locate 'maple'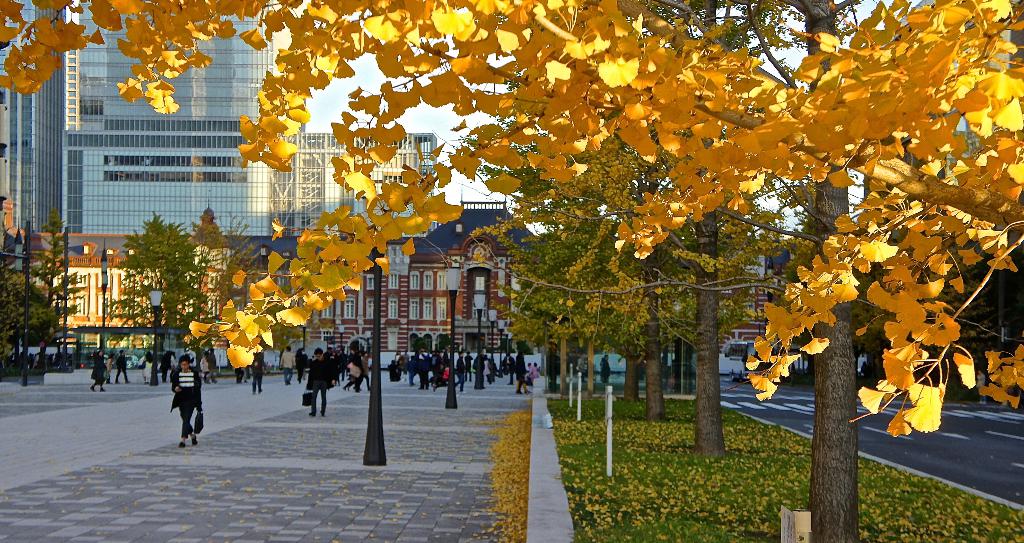
[0, 3, 1023, 542]
